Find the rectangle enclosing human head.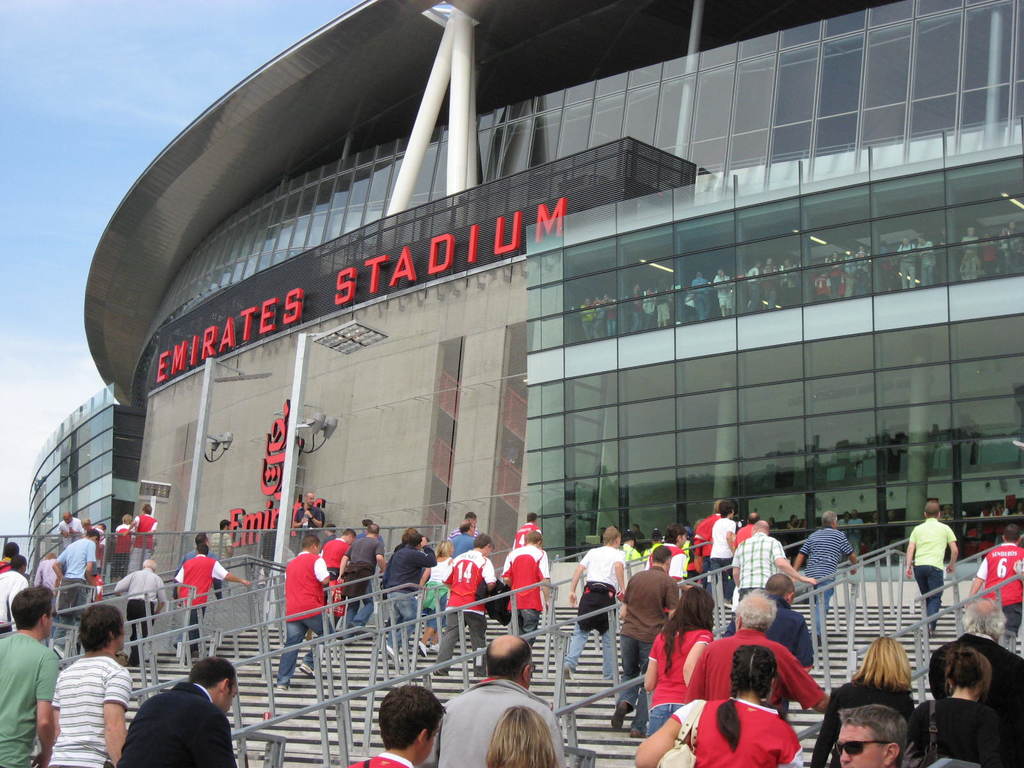
pyautogui.locateOnScreen(629, 521, 645, 537).
